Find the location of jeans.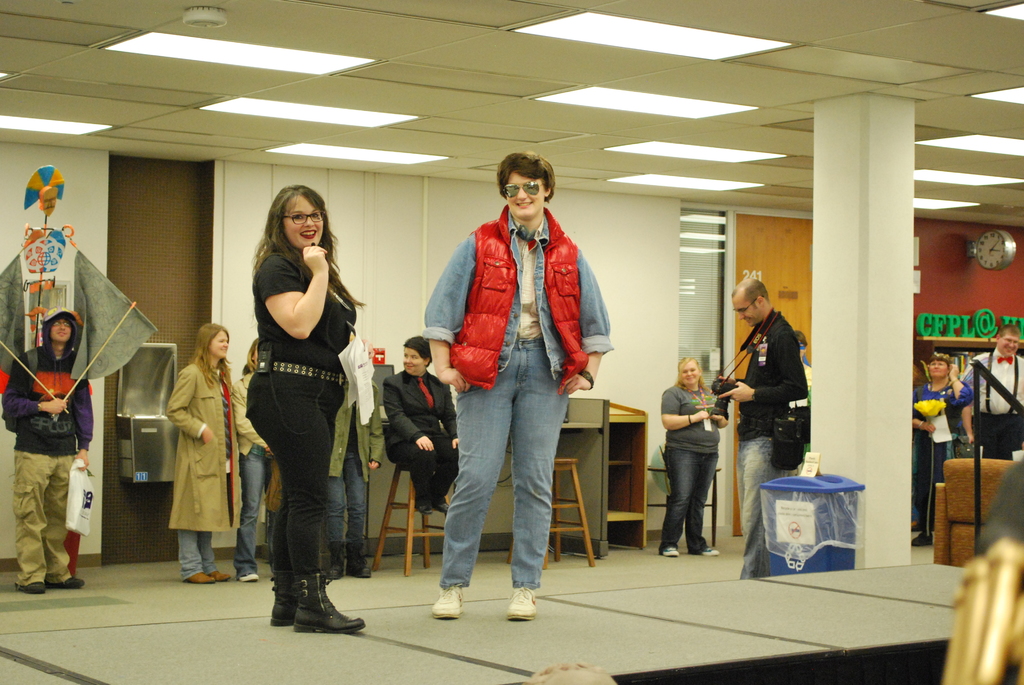
Location: Rect(451, 369, 563, 601).
